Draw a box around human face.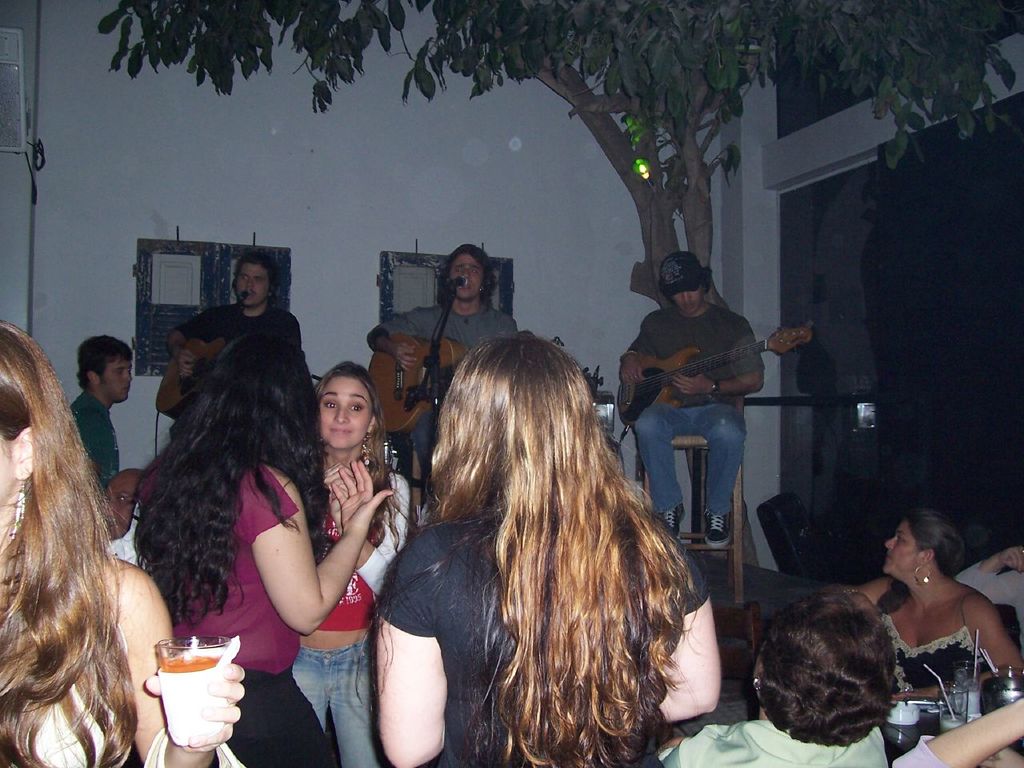
rect(0, 416, 26, 538).
